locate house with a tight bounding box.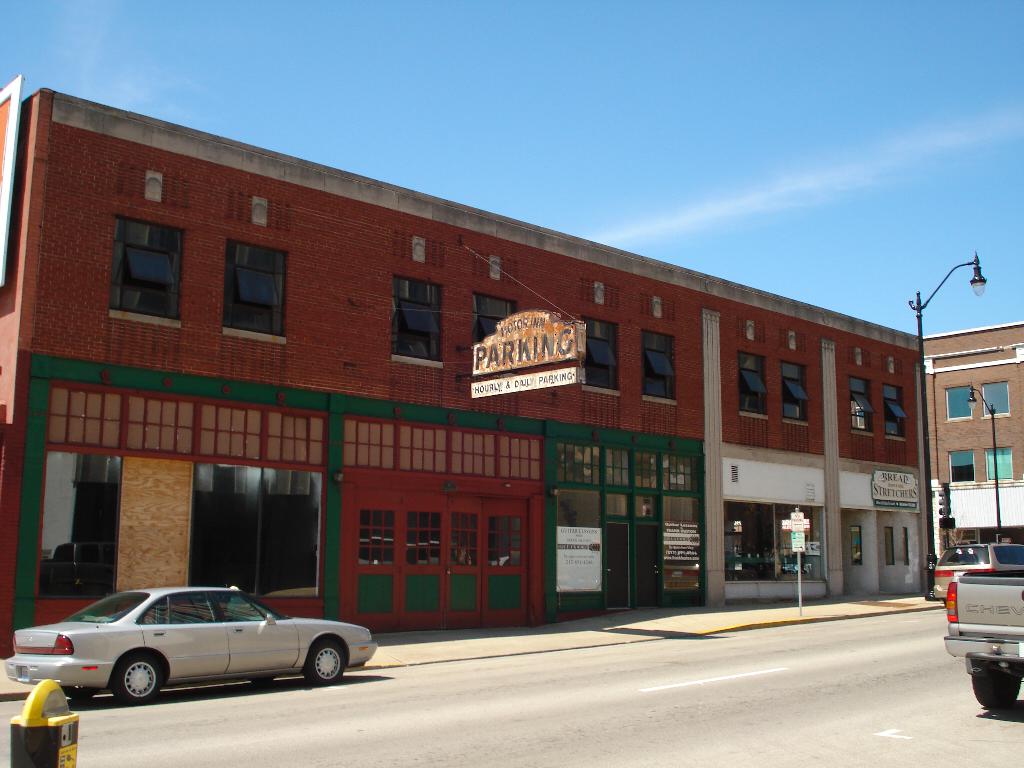
[left=922, top=305, right=1023, bottom=490].
